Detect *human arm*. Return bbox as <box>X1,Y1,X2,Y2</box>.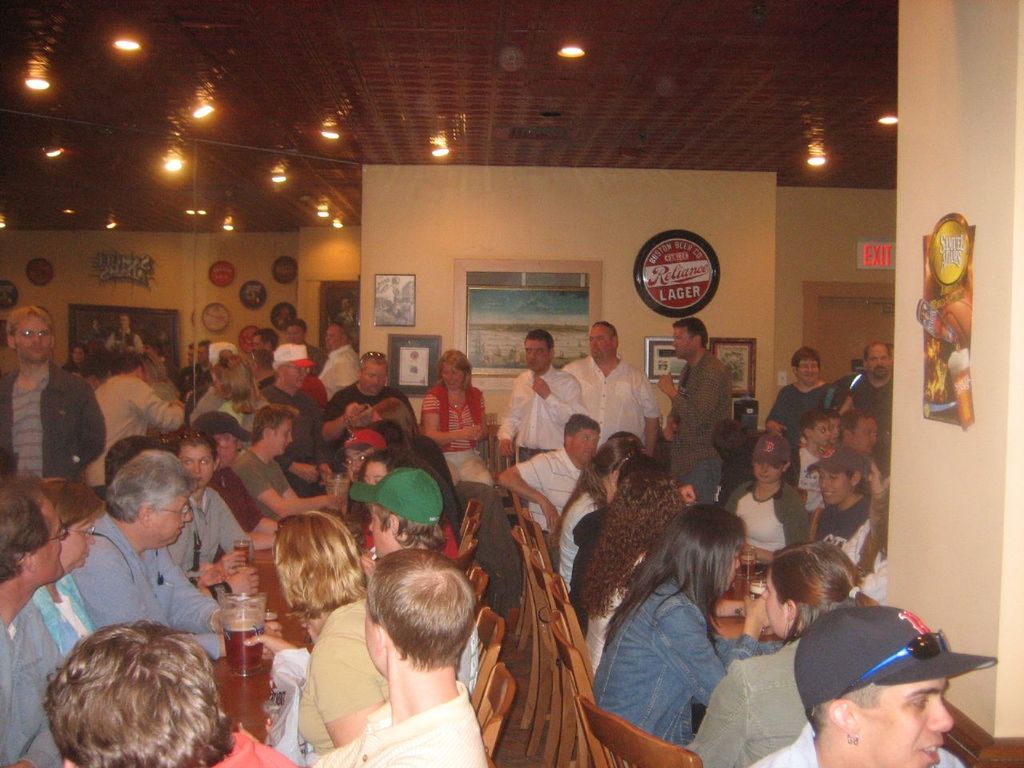
<box>241,449,344,518</box>.
